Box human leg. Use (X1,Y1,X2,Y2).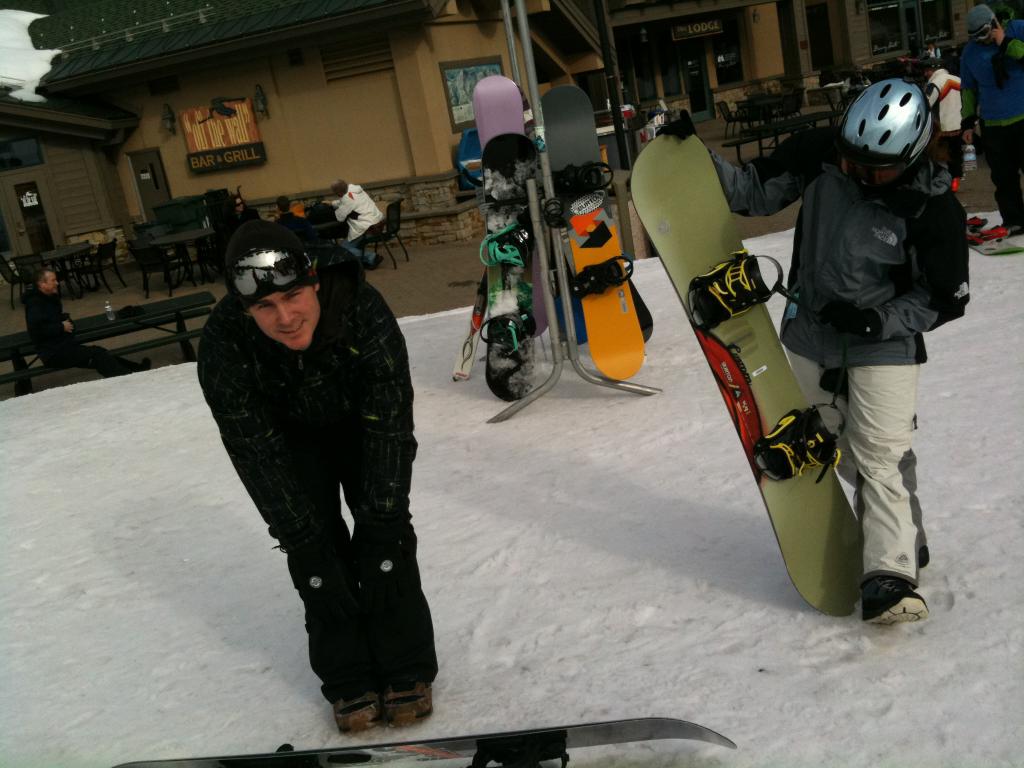
(52,339,158,372).
